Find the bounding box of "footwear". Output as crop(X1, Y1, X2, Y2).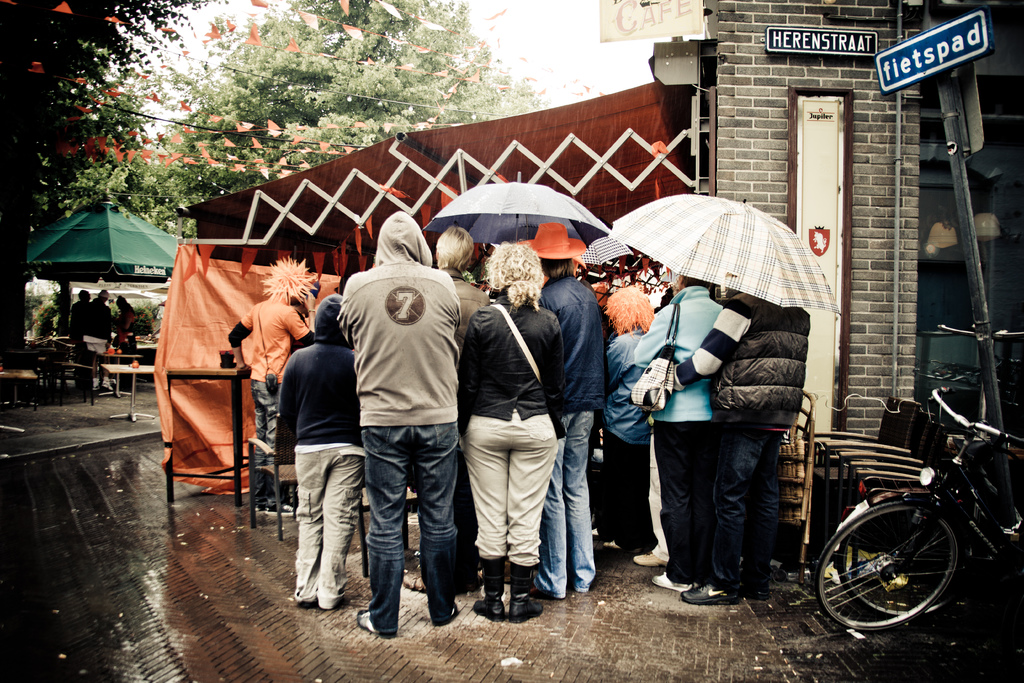
crop(266, 502, 296, 518).
